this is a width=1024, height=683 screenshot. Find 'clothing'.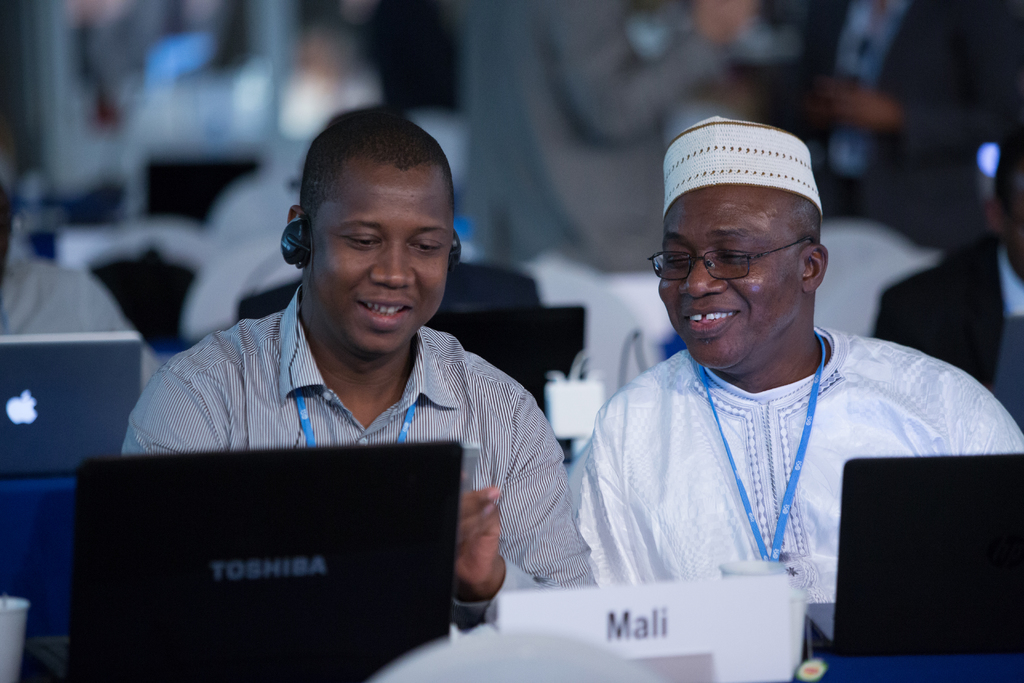
Bounding box: box=[122, 288, 594, 638].
